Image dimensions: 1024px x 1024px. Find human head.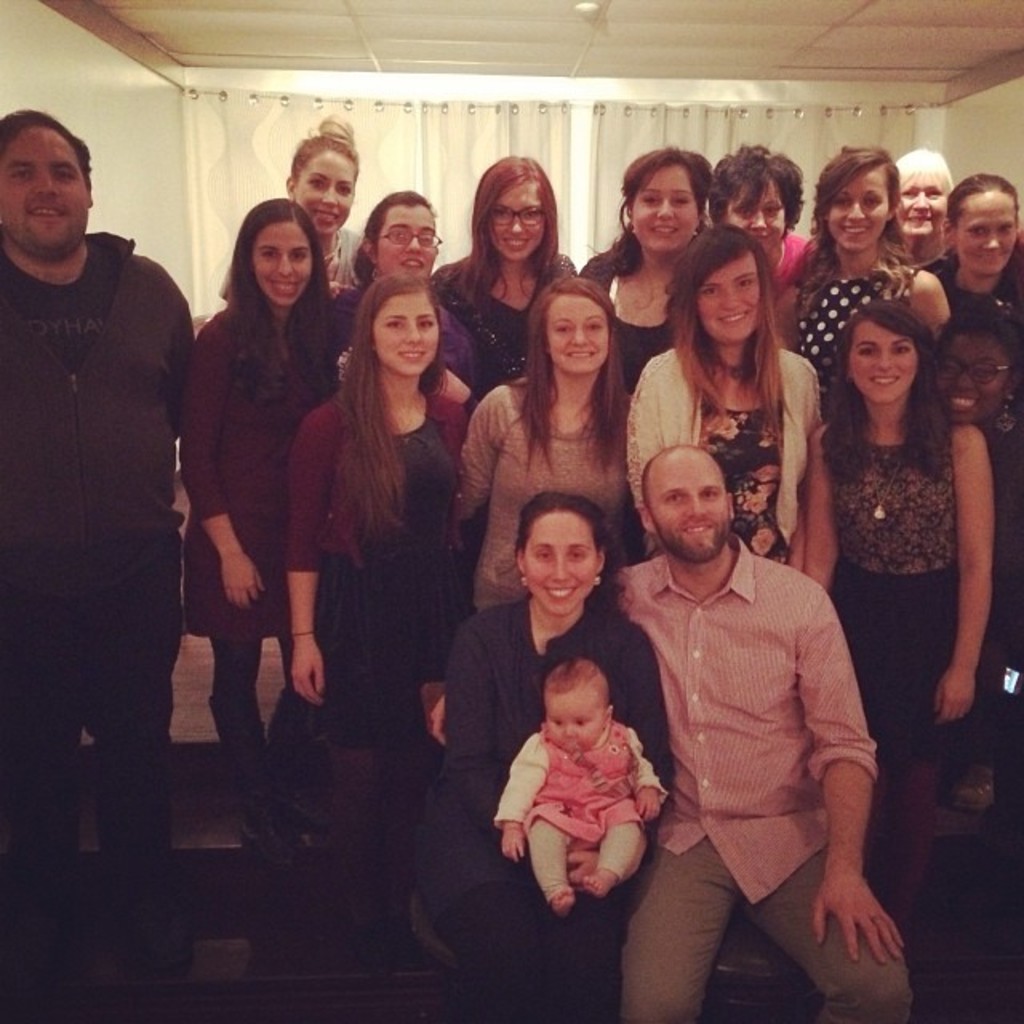
region(898, 147, 955, 237).
